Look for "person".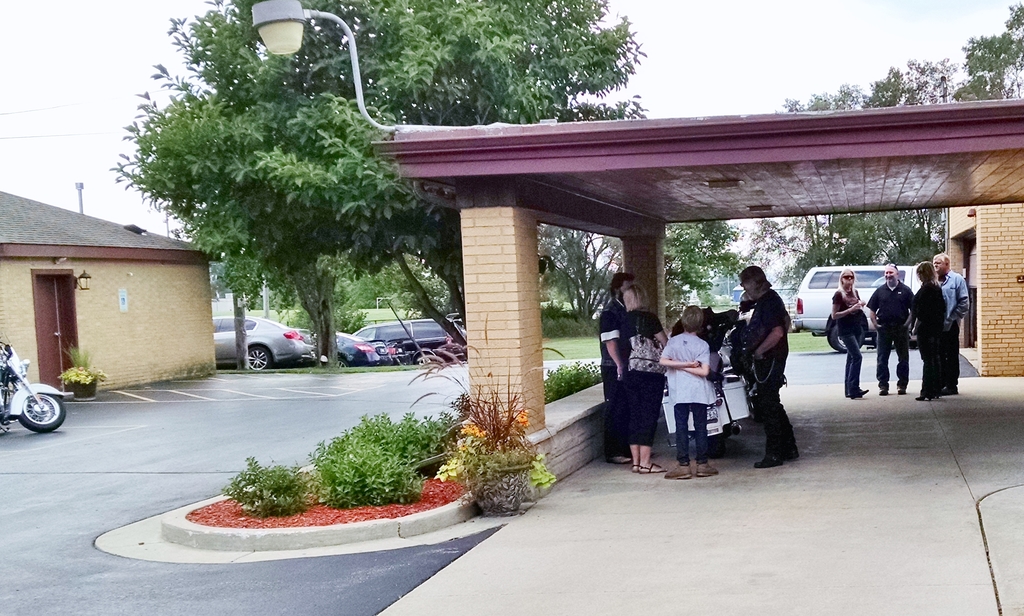
Found: <bbox>740, 263, 805, 472</bbox>.
